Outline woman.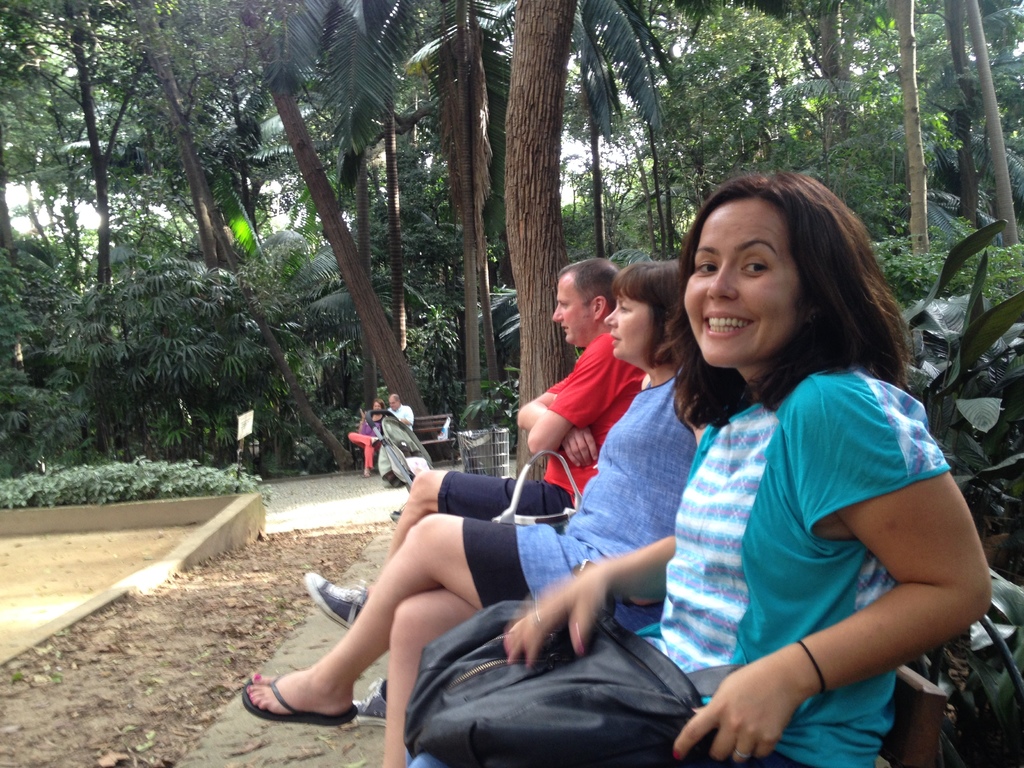
Outline: 241,260,705,718.
